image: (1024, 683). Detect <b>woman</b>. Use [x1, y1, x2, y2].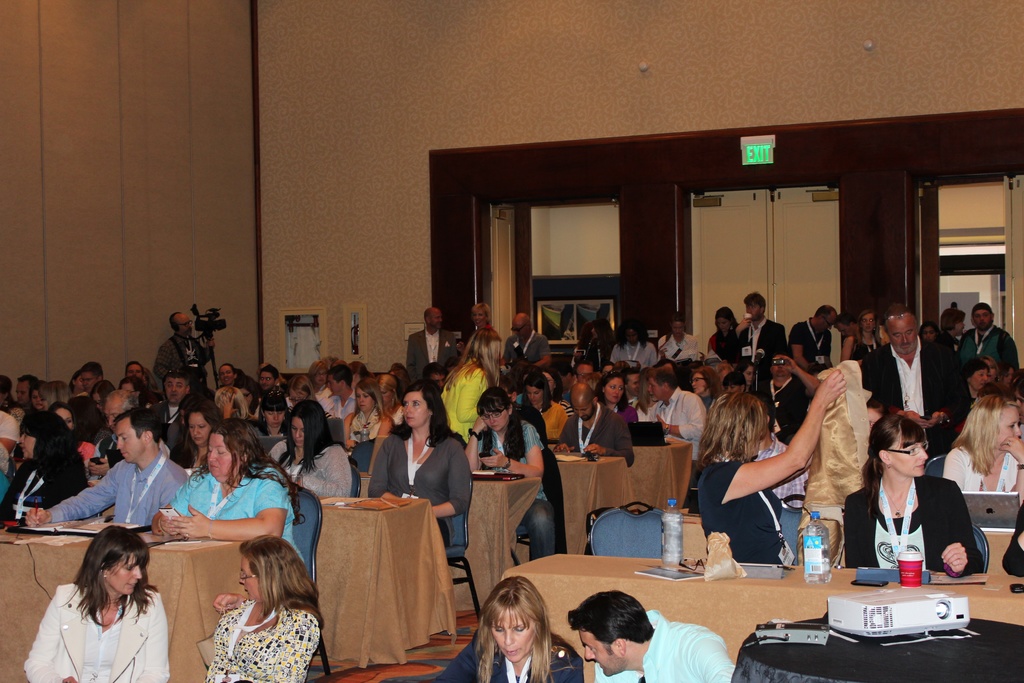
[258, 395, 299, 441].
